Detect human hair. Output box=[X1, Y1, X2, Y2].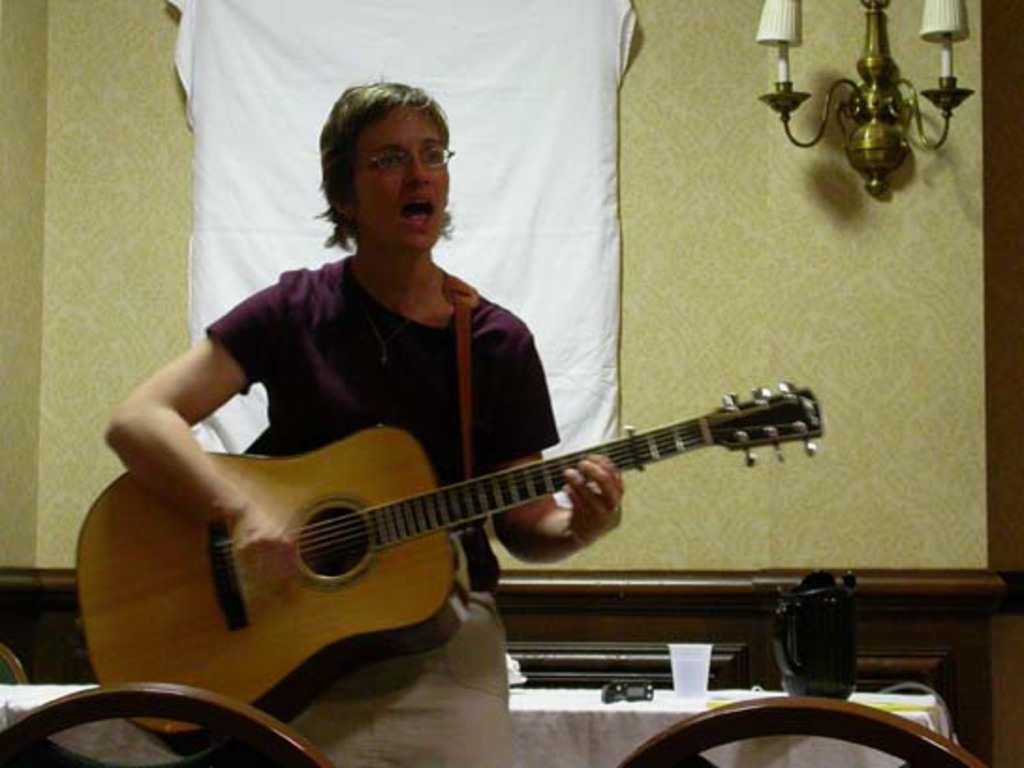
box=[314, 79, 445, 222].
